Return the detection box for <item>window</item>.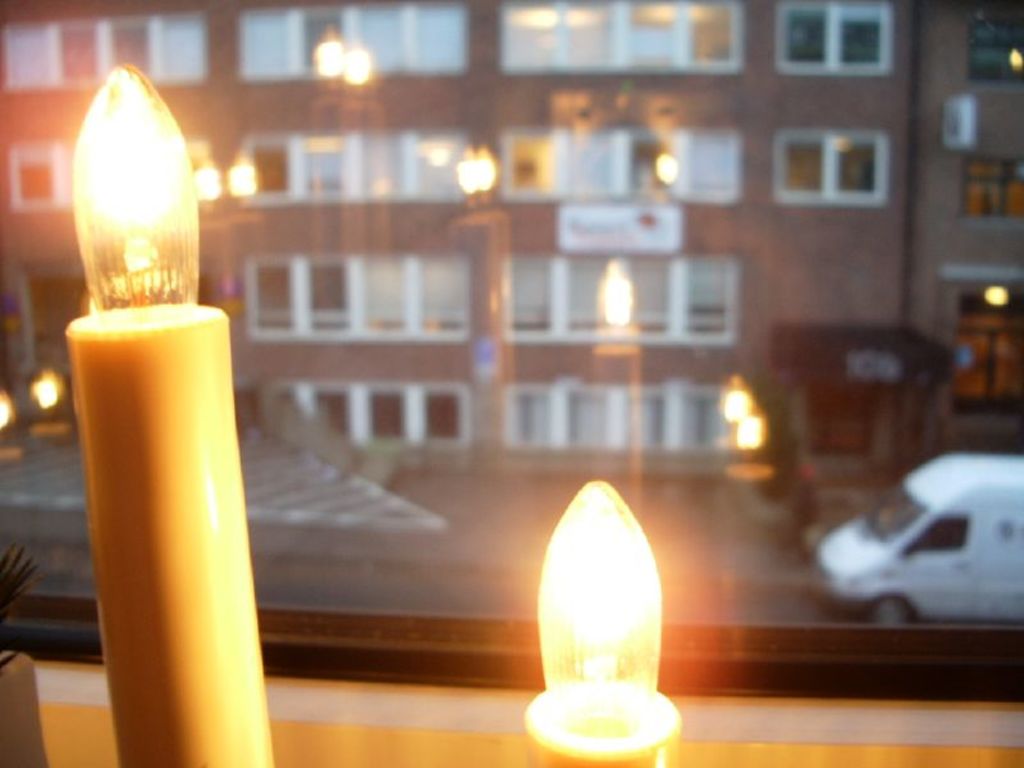
{"left": 777, "top": 129, "right": 890, "bottom": 204}.
